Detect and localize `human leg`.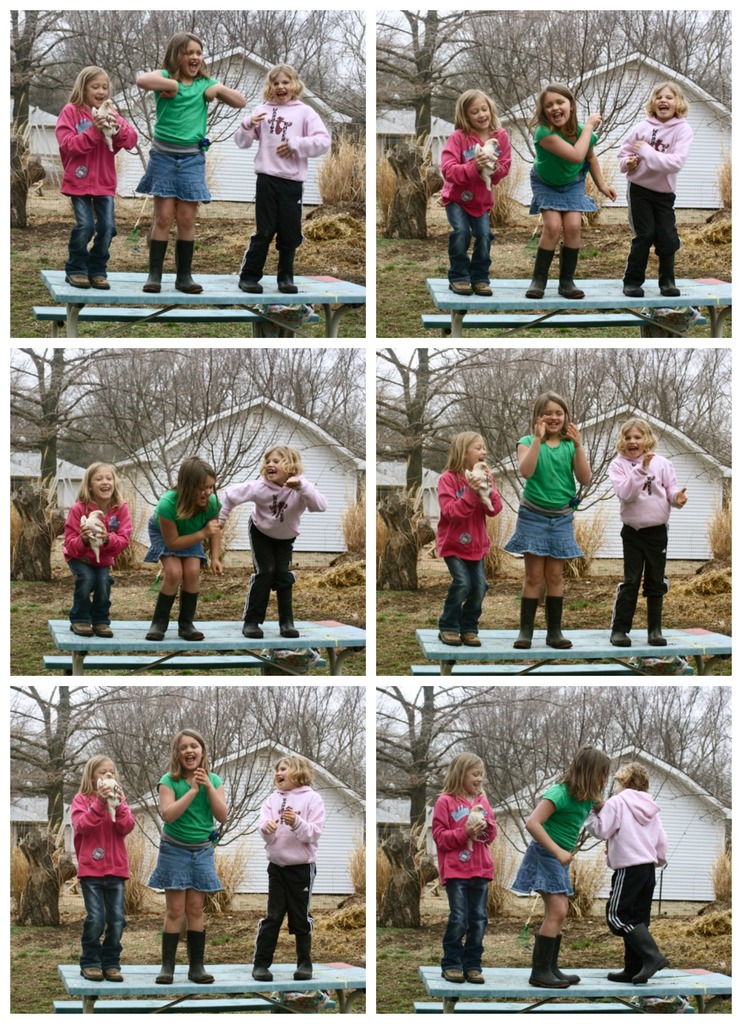
Localized at <region>289, 865, 312, 977</region>.
